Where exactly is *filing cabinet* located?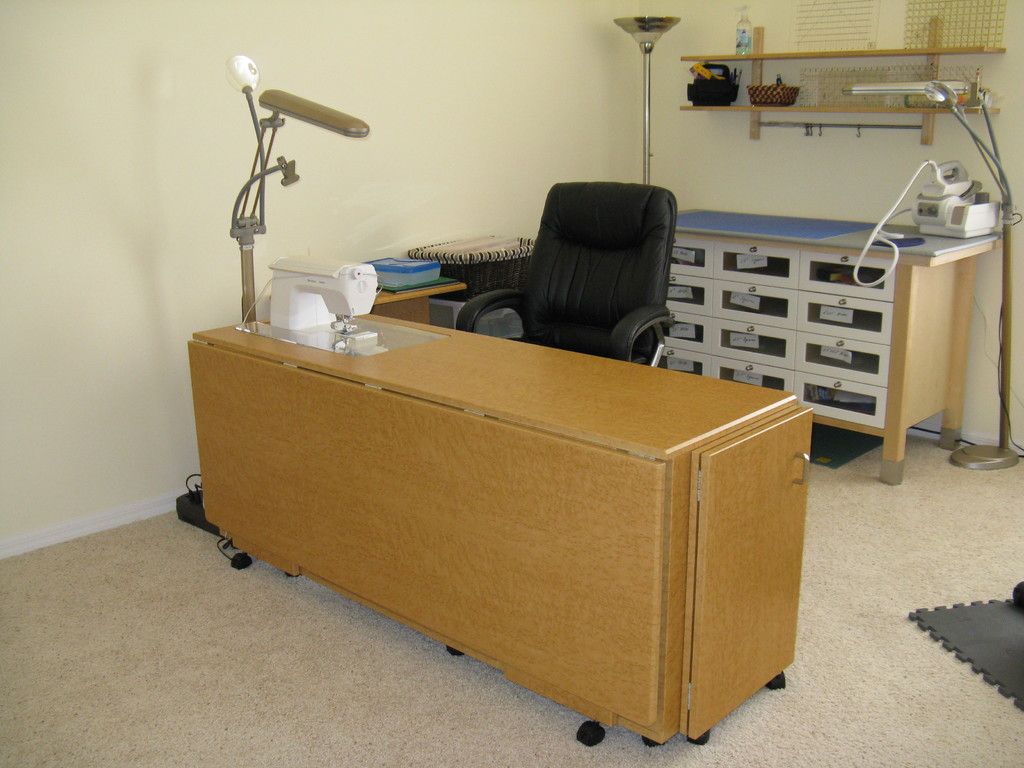
Its bounding box is 668 209 1002 482.
